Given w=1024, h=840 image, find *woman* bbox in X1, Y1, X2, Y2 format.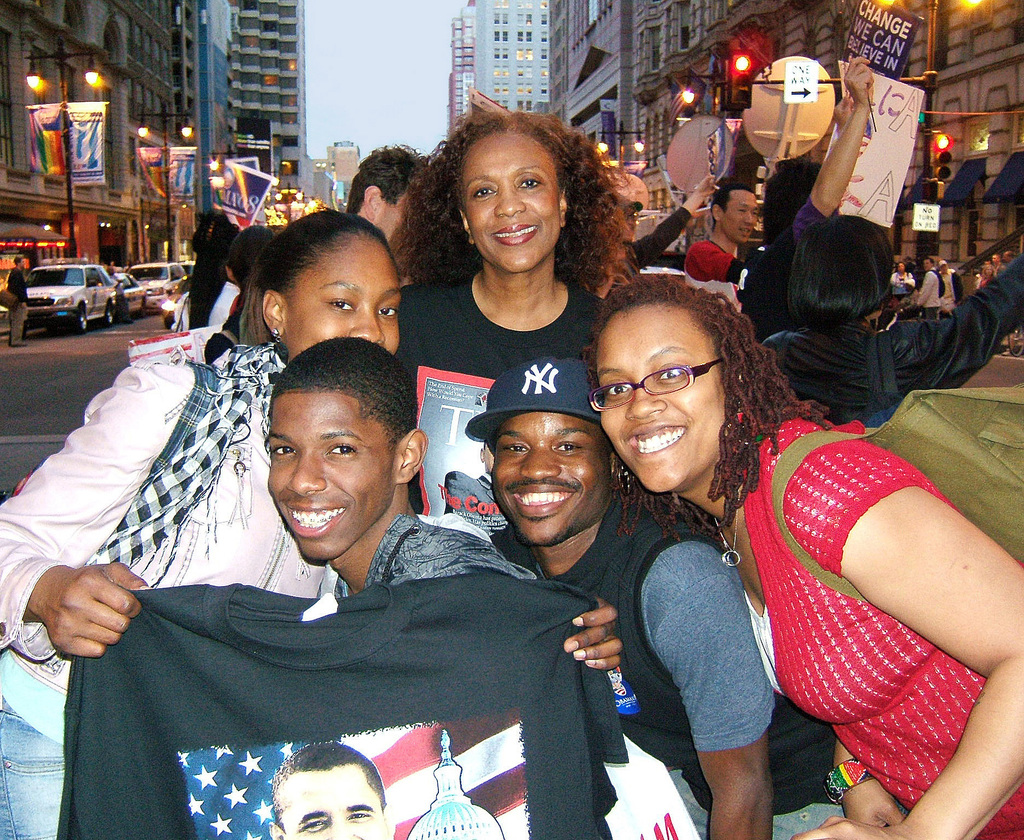
0, 210, 402, 839.
